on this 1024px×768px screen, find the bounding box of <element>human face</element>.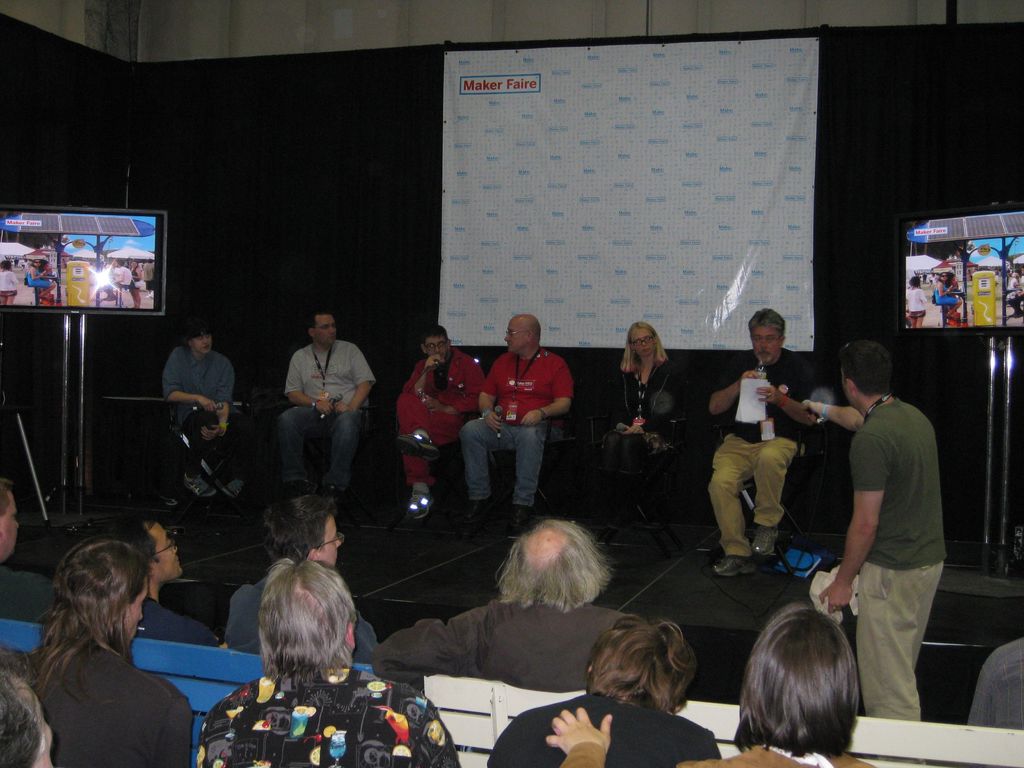
Bounding box: region(634, 326, 655, 357).
